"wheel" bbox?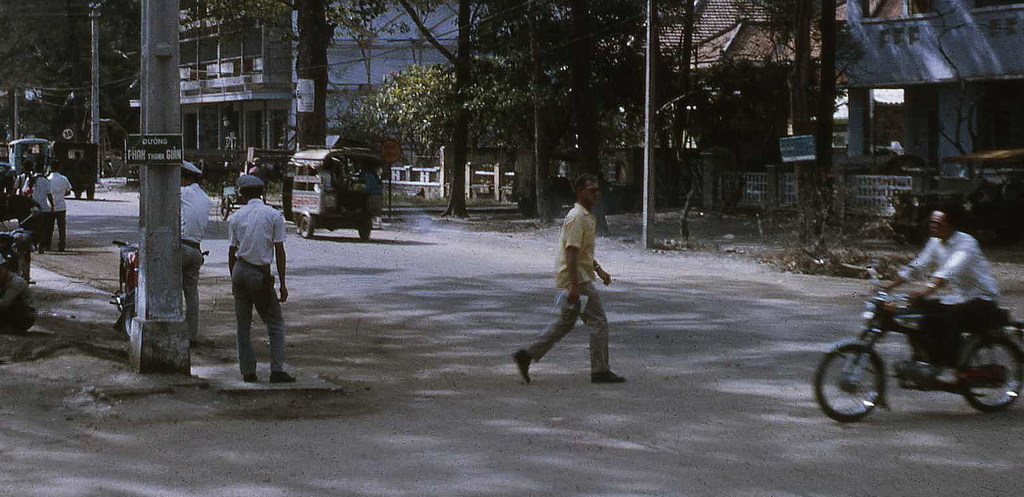
(296,221,297,232)
